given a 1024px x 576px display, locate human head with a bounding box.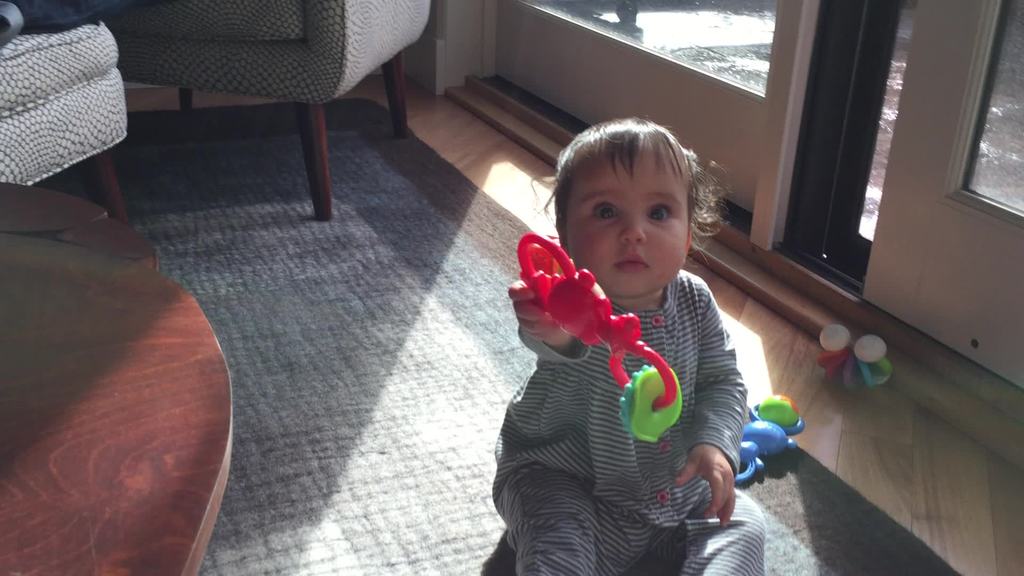
Located: select_region(528, 132, 665, 300).
